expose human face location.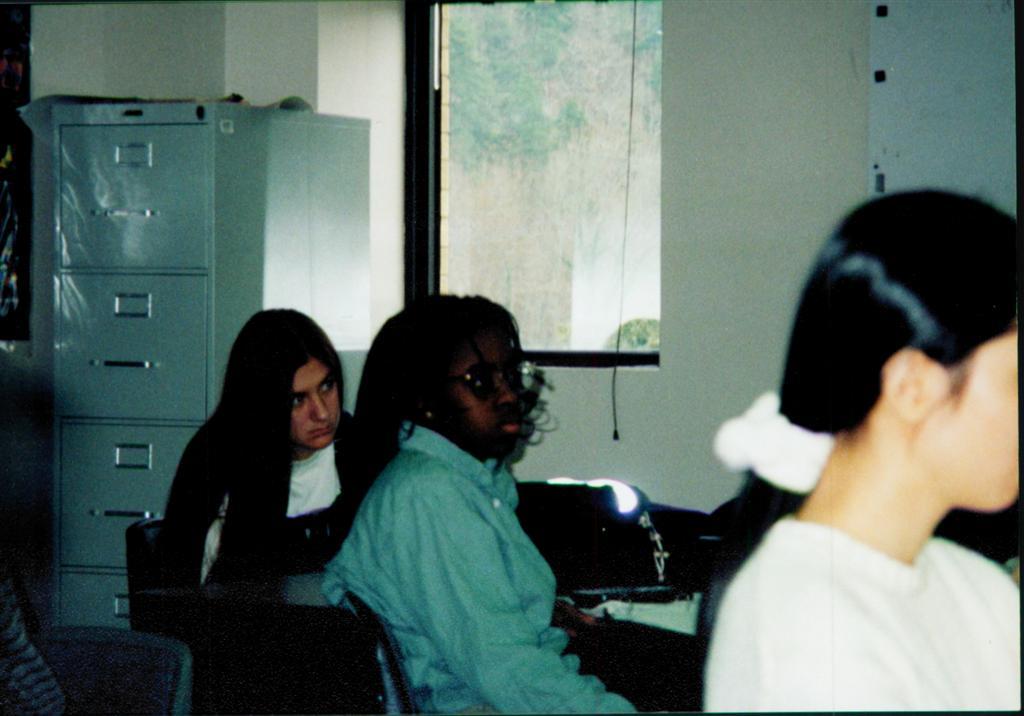
Exposed at left=931, top=327, right=1021, bottom=508.
